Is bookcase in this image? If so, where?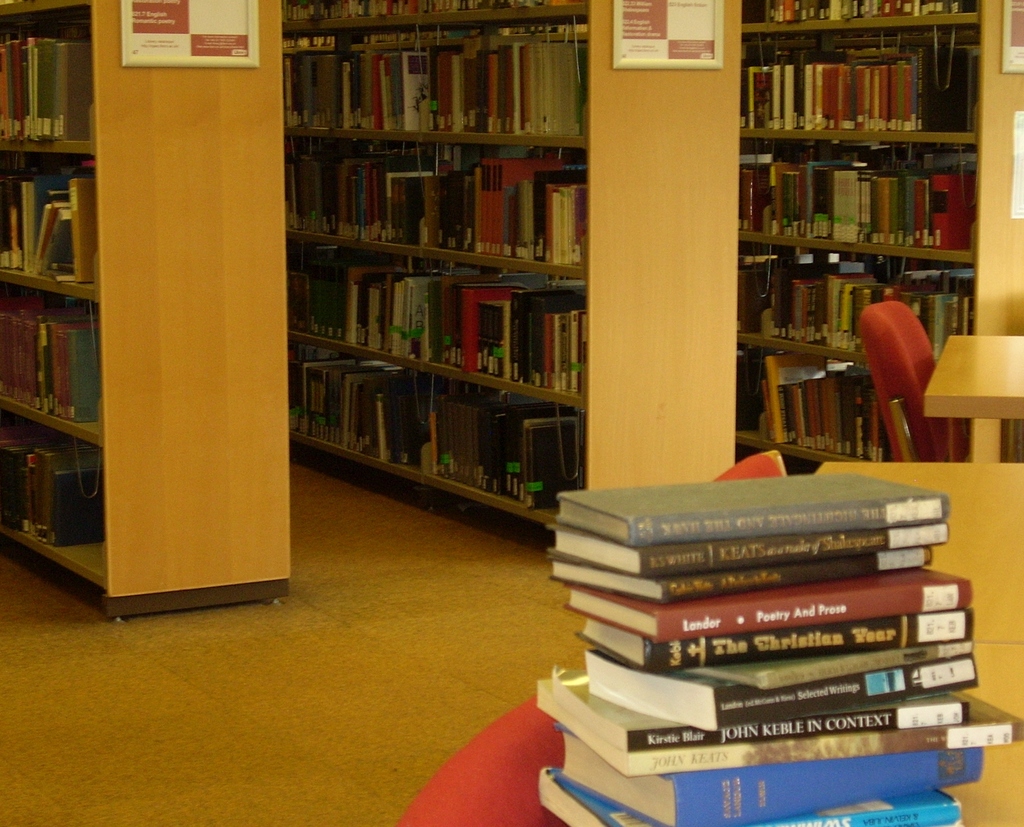
Yes, at locate(284, 0, 740, 548).
